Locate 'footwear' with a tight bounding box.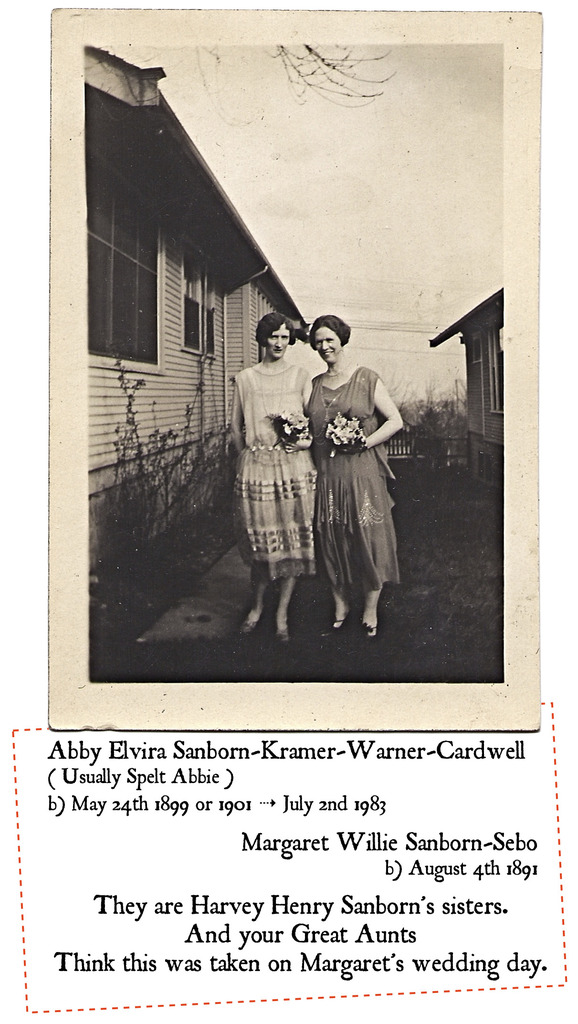
x1=238, y1=617, x2=261, y2=629.
